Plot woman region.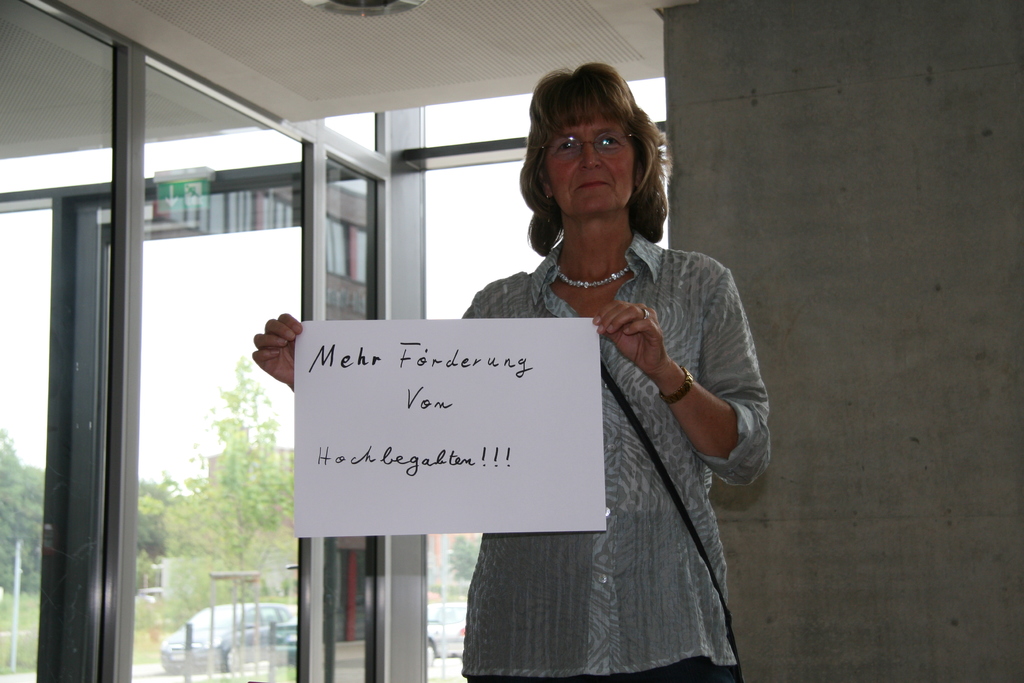
Plotted at box(250, 60, 767, 682).
